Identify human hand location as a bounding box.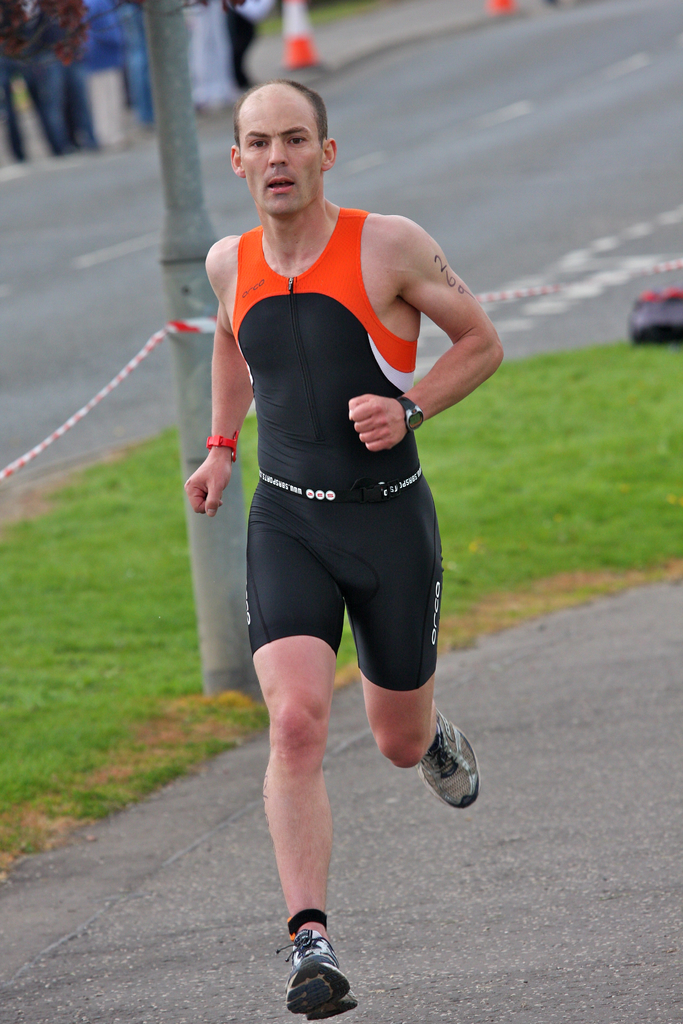
181, 454, 234, 520.
